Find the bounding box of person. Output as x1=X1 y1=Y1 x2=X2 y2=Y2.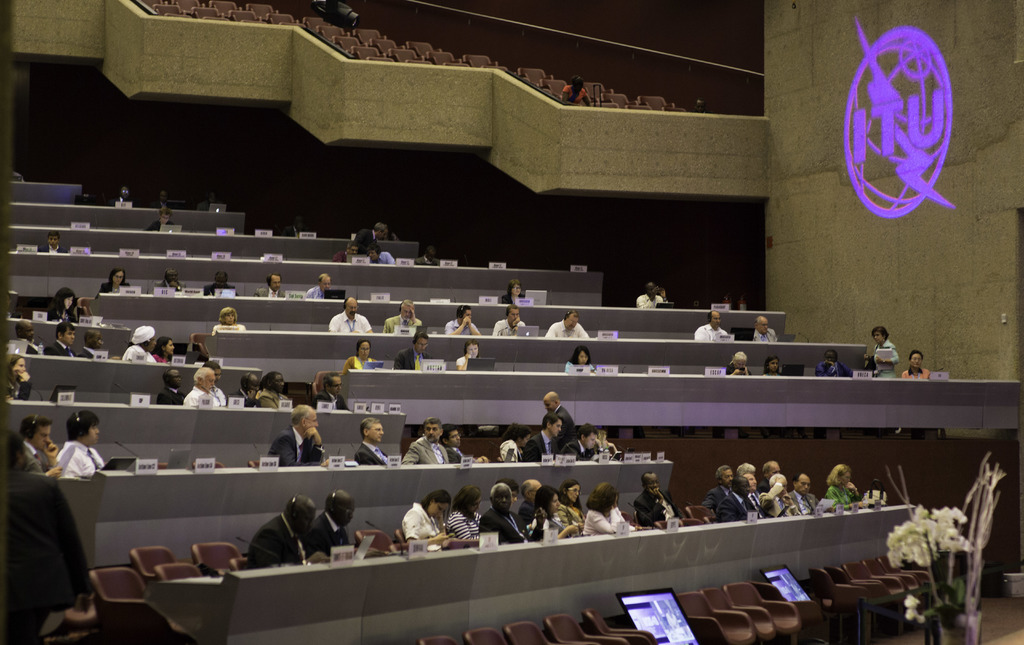
x1=483 y1=482 x2=529 y2=546.
